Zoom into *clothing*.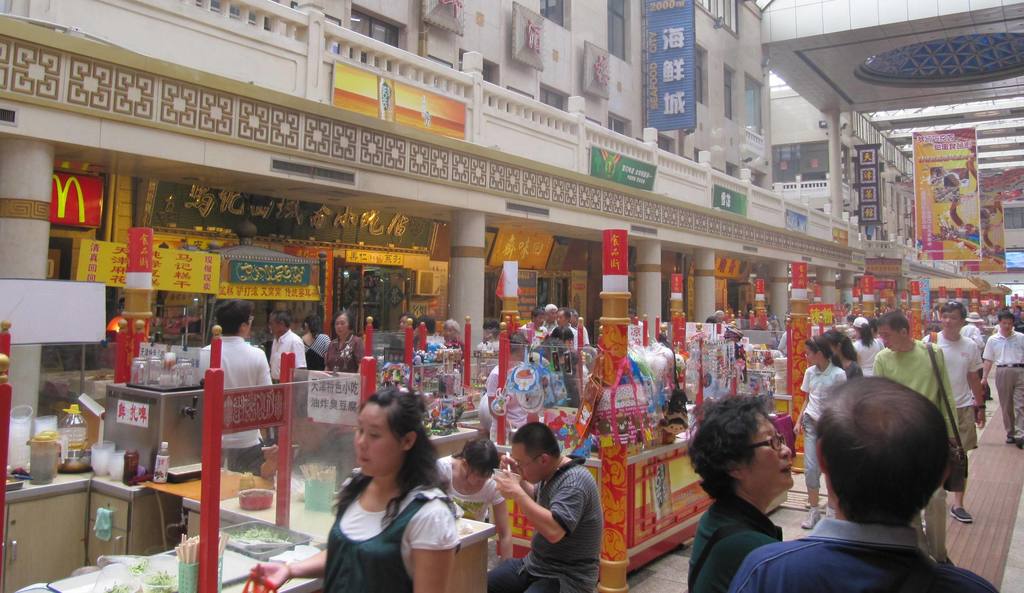
Zoom target: [x1=271, y1=333, x2=308, y2=441].
